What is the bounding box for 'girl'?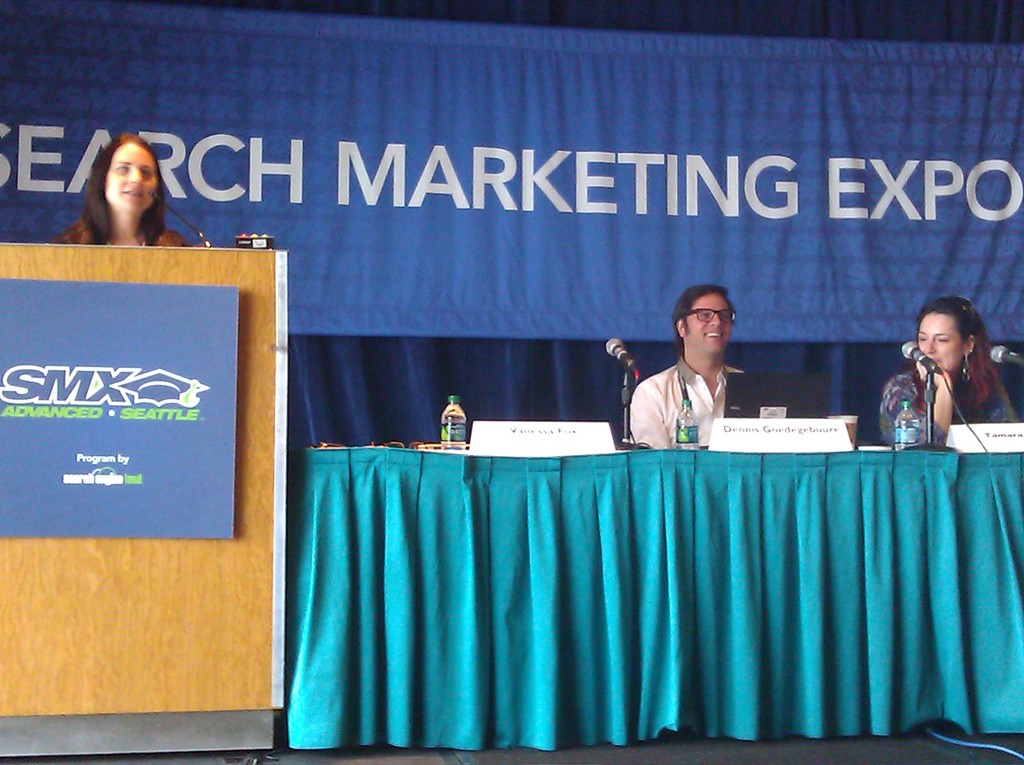
<bbox>52, 135, 191, 247</bbox>.
